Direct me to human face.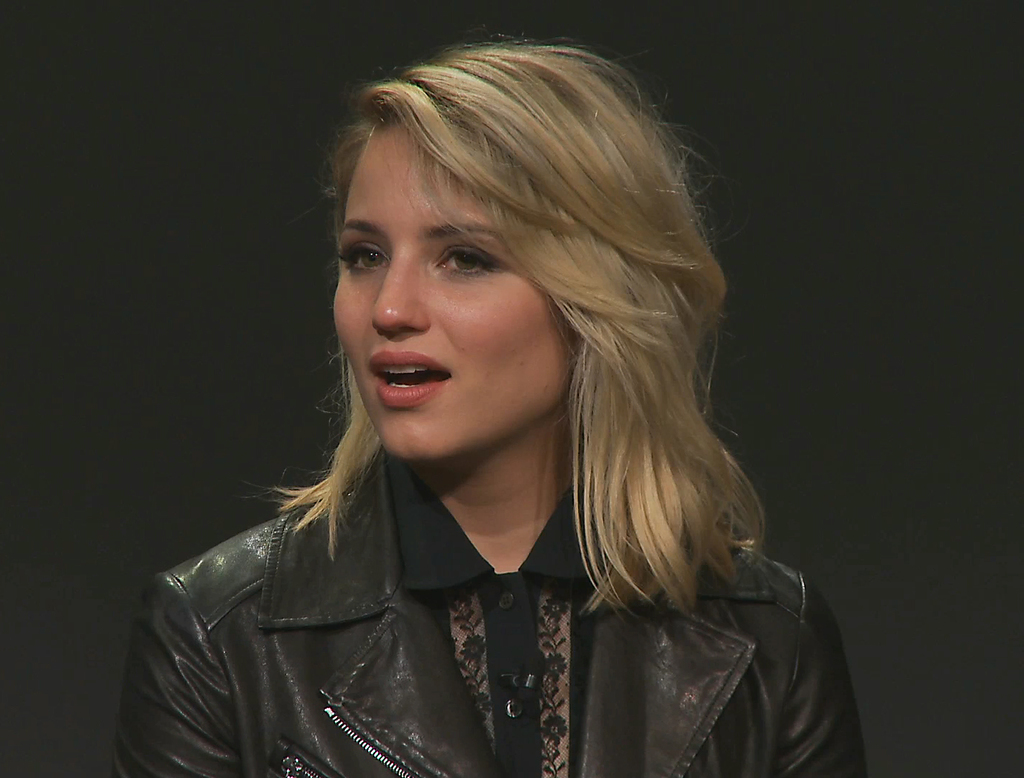
Direction: {"left": 331, "top": 122, "right": 571, "bottom": 462}.
